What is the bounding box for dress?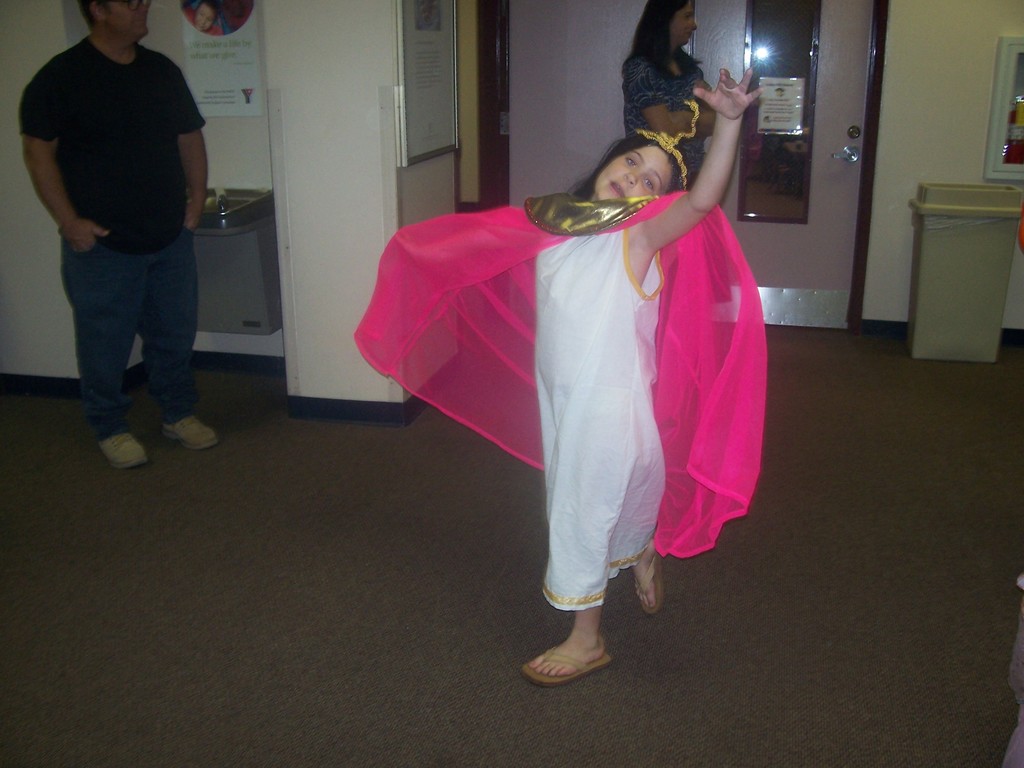
rect(534, 227, 671, 611).
